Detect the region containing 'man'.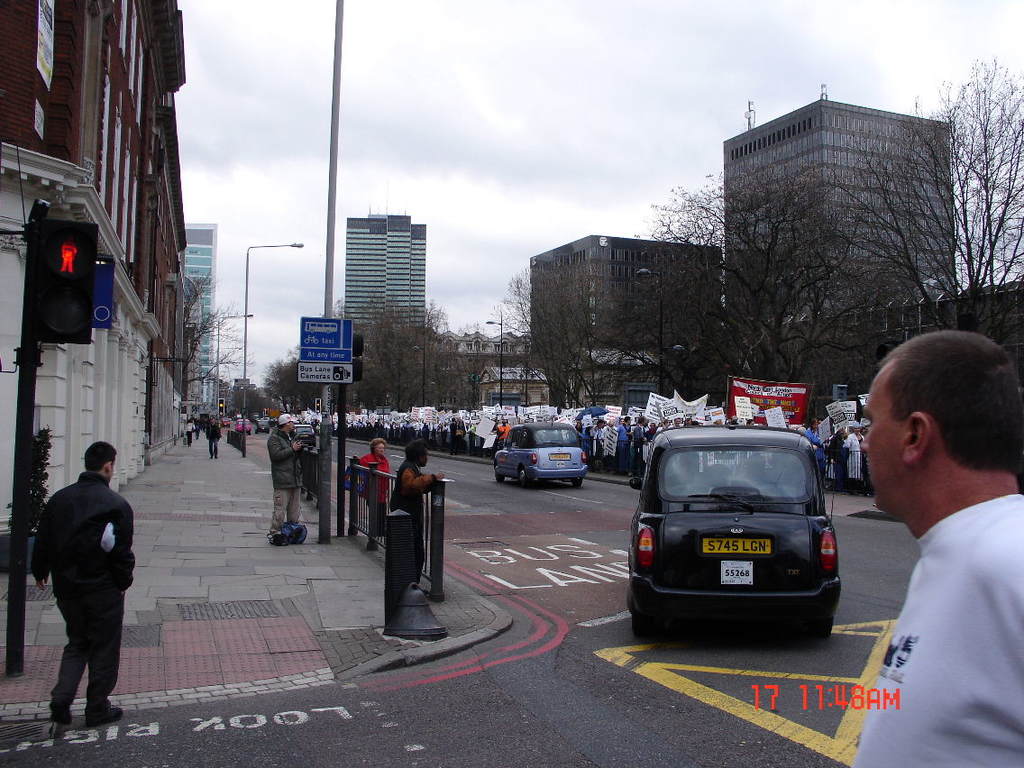
(853,333,1023,767).
